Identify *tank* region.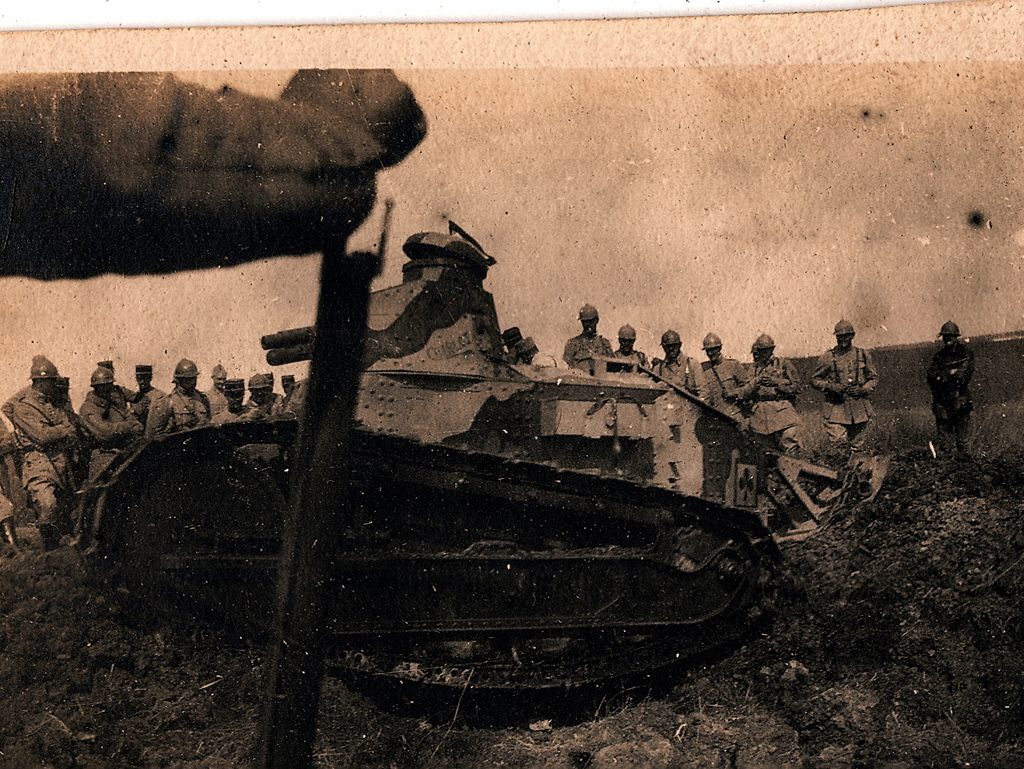
Region: 67:219:787:695.
